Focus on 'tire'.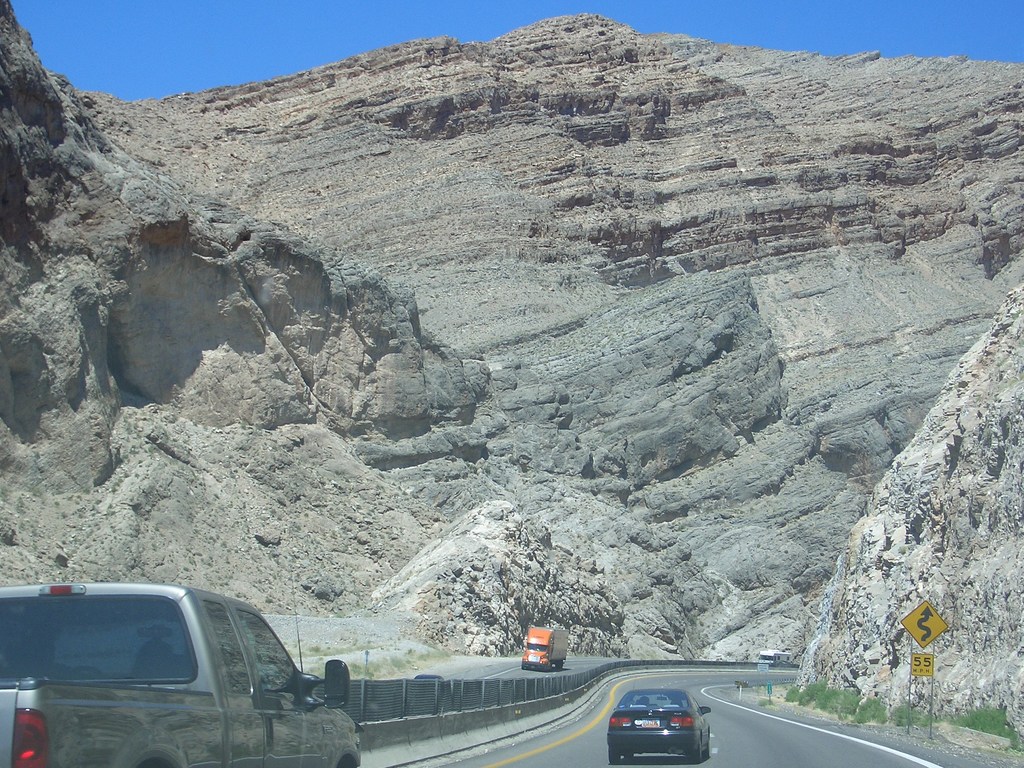
Focused at select_region(521, 664, 528, 669).
